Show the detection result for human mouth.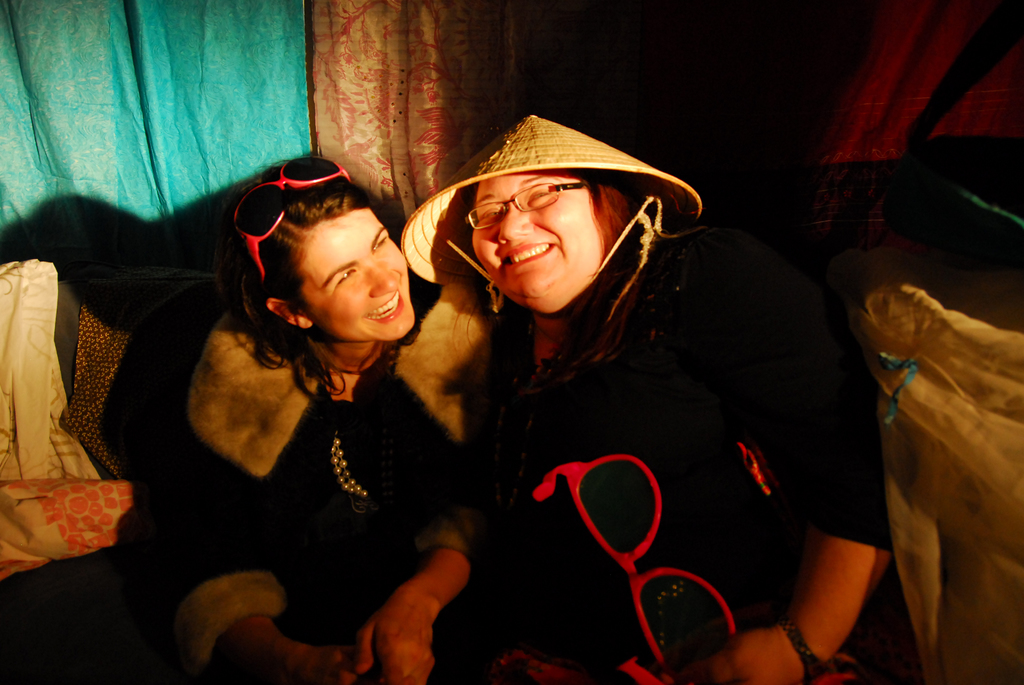
{"left": 364, "top": 284, "right": 404, "bottom": 324}.
